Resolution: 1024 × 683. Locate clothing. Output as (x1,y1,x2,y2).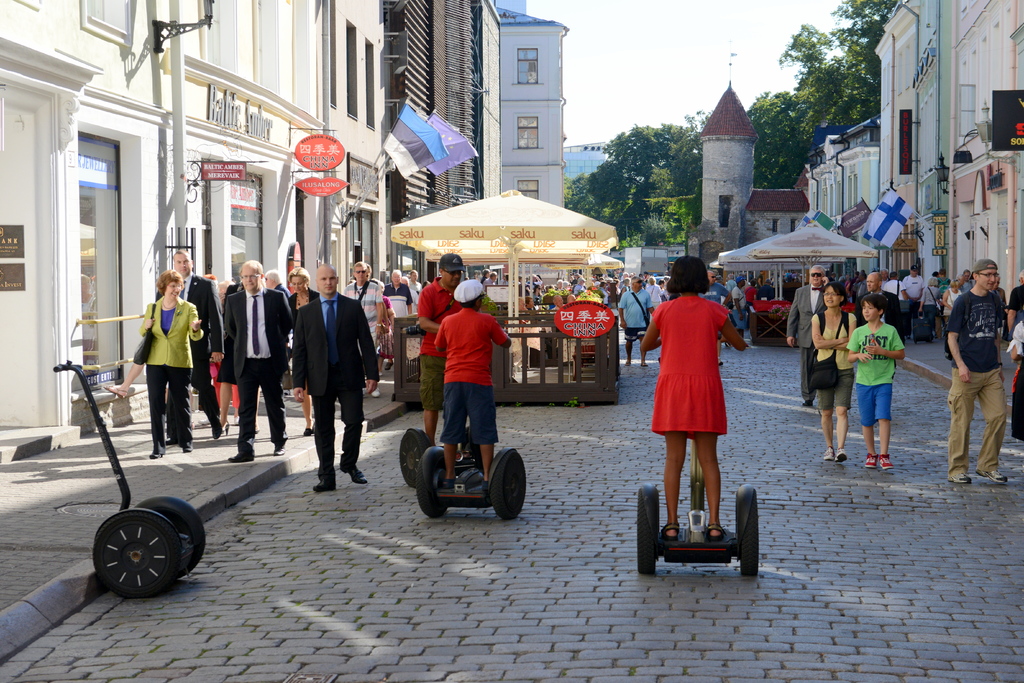
(1011,314,1023,444).
